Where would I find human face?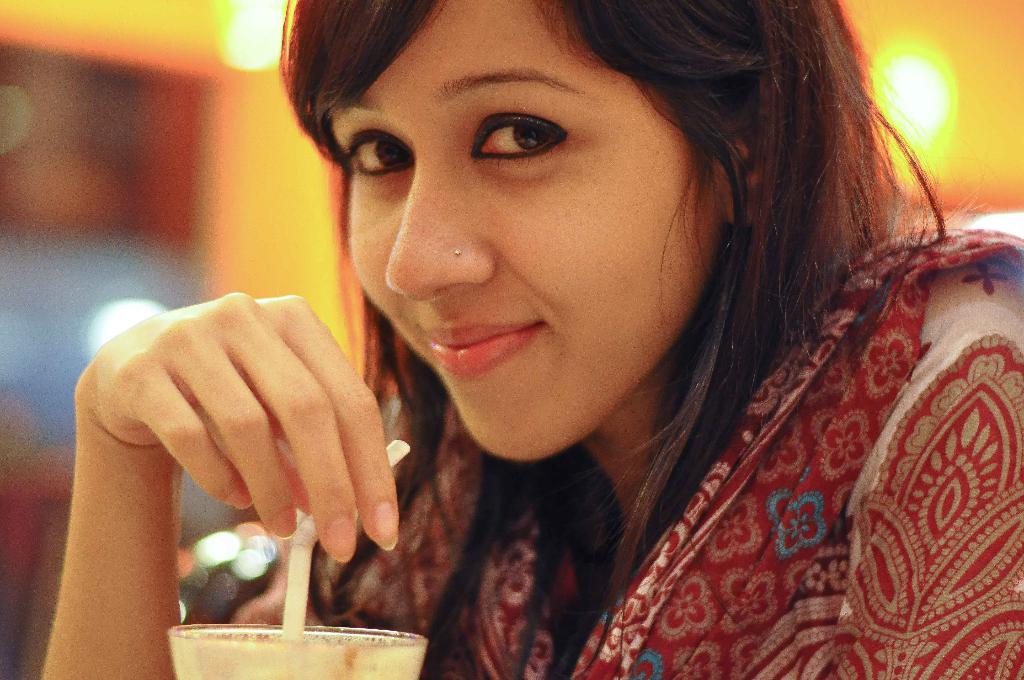
At x1=325, y1=0, x2=720, y2=464.
